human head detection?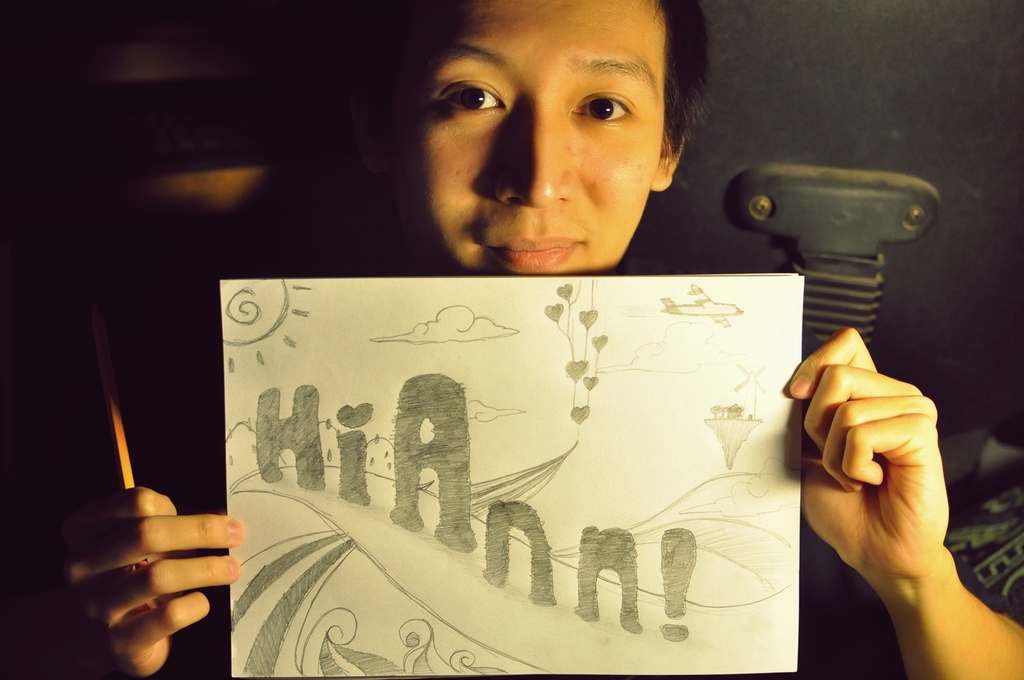
rect(392, 12, 704, 245)
